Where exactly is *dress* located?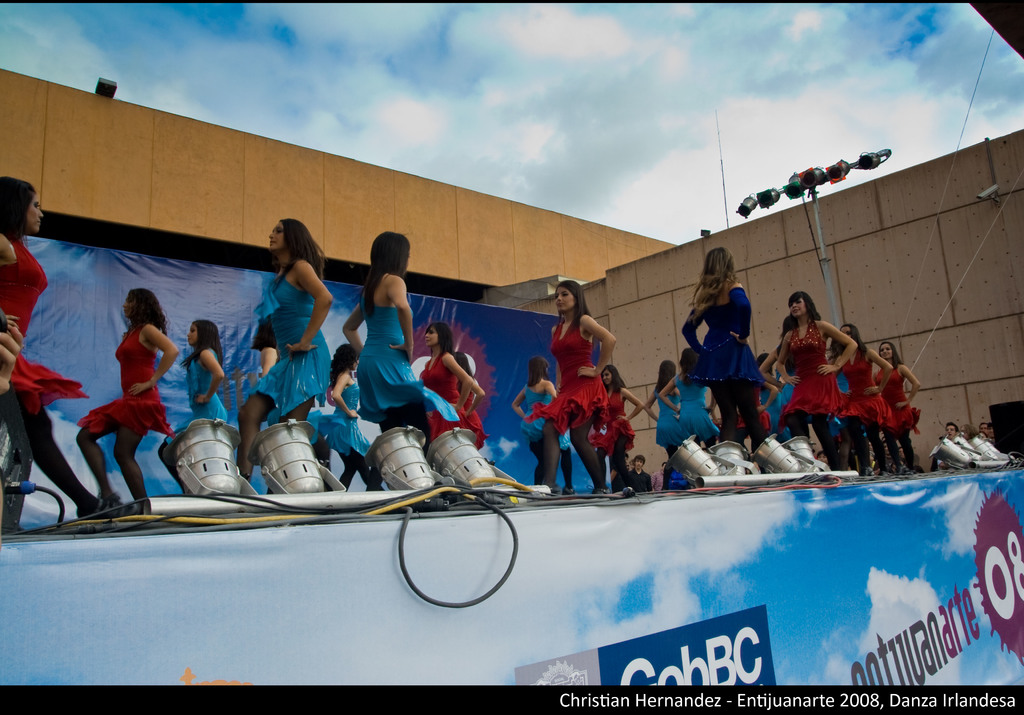
Its bounding box is 835:341:892:428.
